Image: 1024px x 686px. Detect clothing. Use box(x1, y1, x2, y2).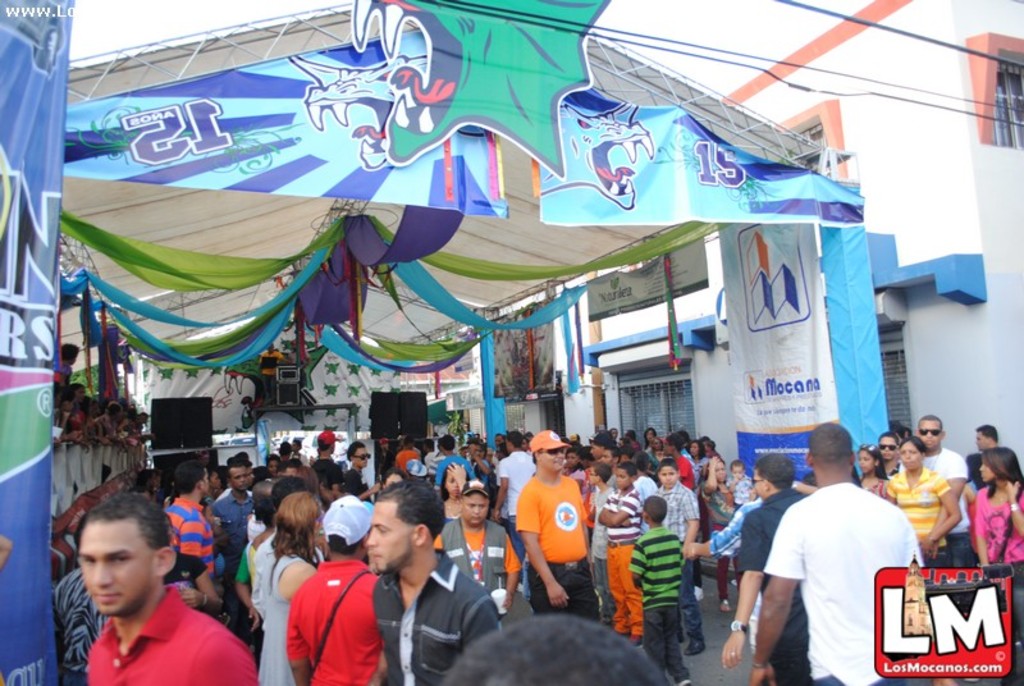
box(160, 490, 224, 594).
